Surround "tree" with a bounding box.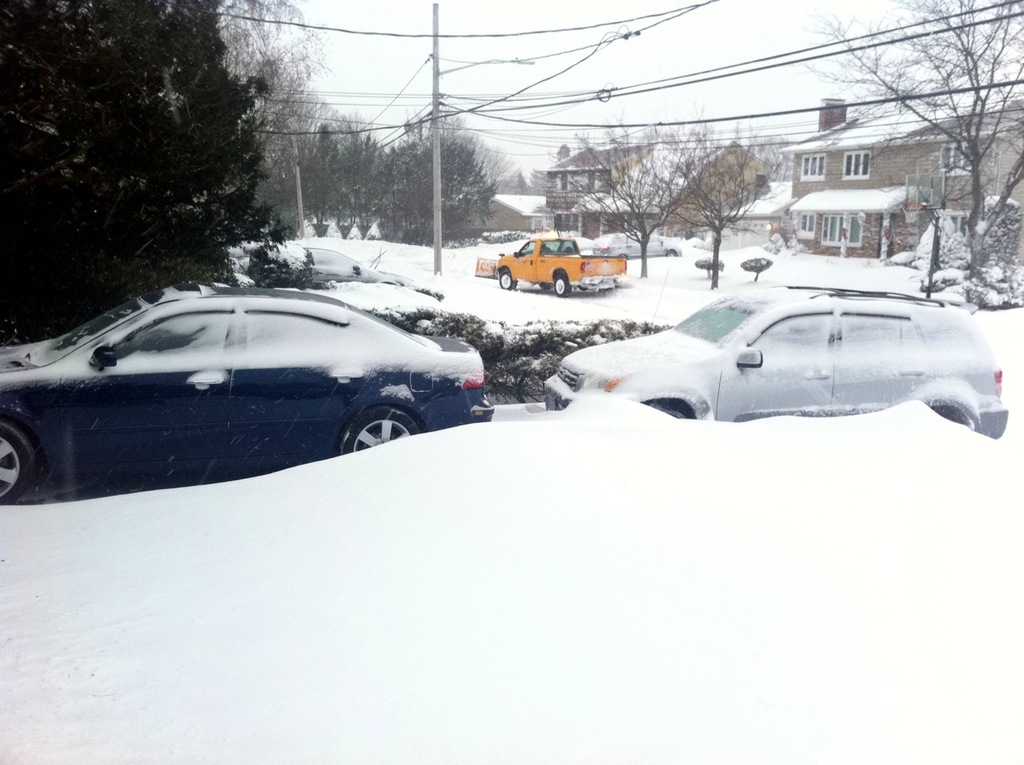
[x1=215, y1=0, x2=330, y2=232].
